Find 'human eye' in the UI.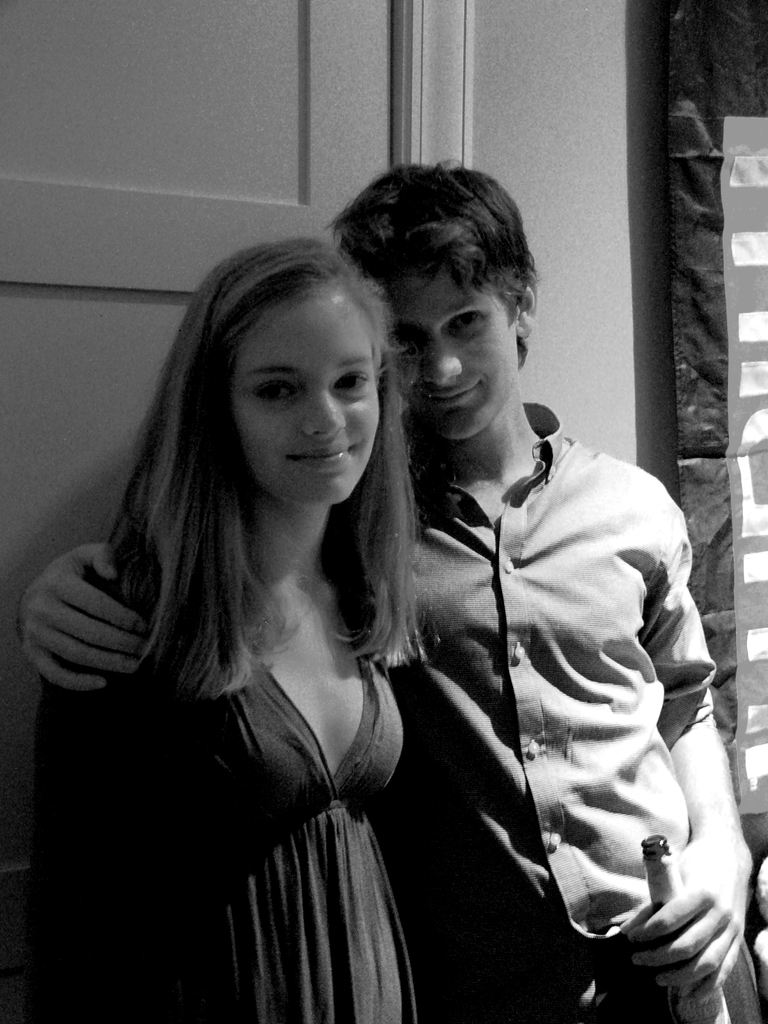
UI element at {"left": 331, "top": 370, "right": 371, "bottom": 399}.
